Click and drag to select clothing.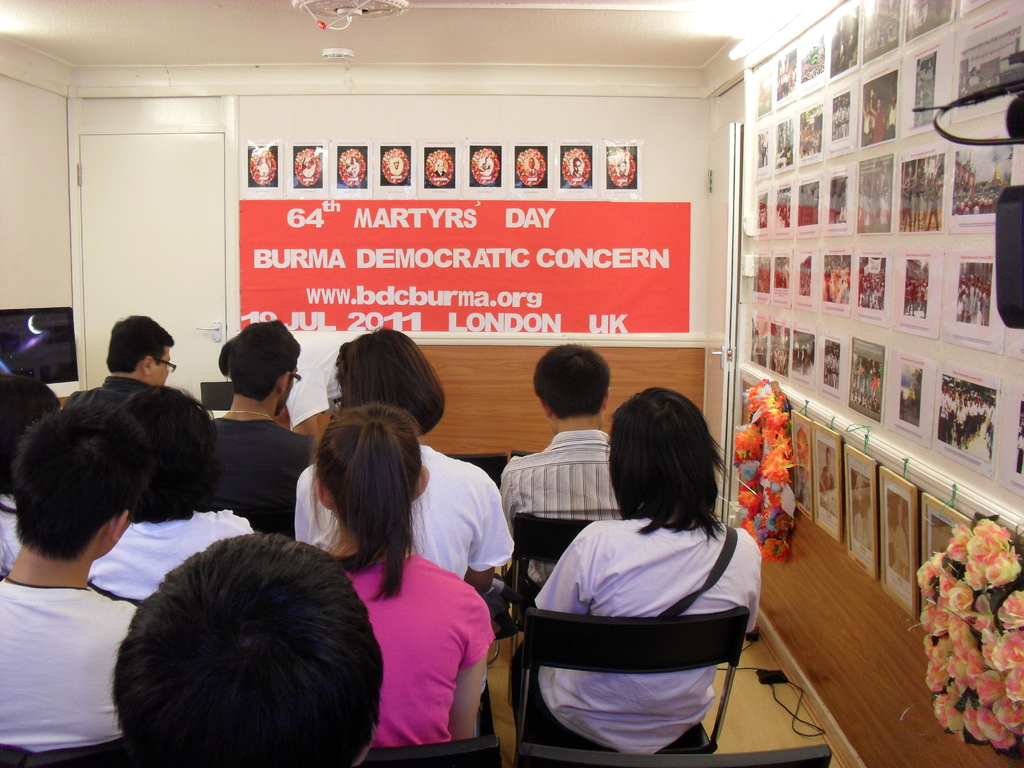
Selection: detection(1014, 431, 1023, 476).
